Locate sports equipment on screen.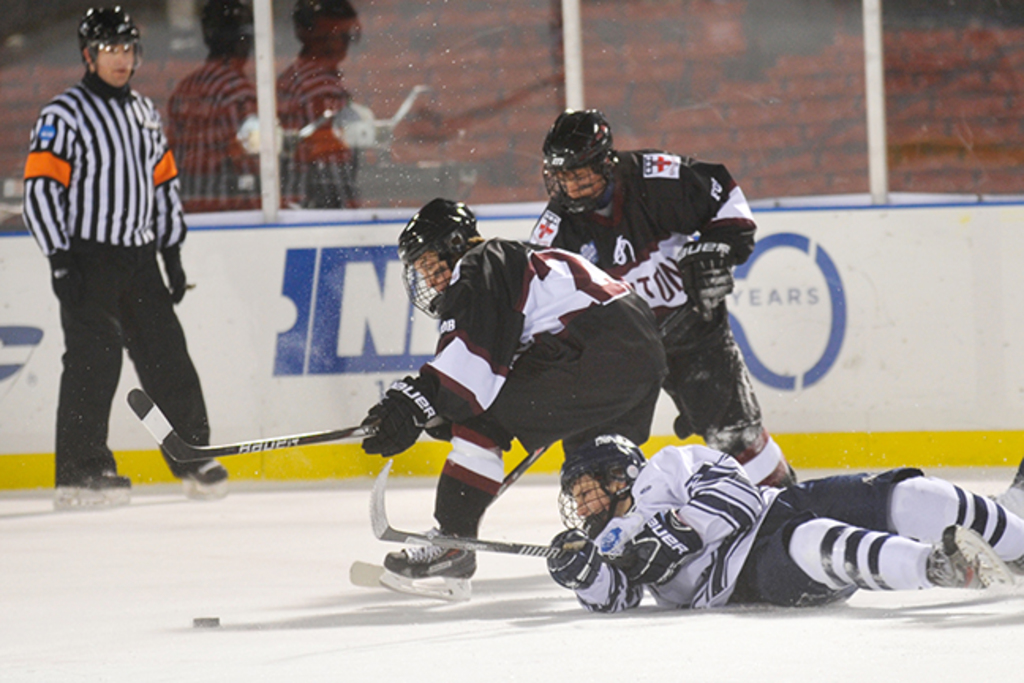
On screen at x1=378 y1=531 x2=472 y2=606.
